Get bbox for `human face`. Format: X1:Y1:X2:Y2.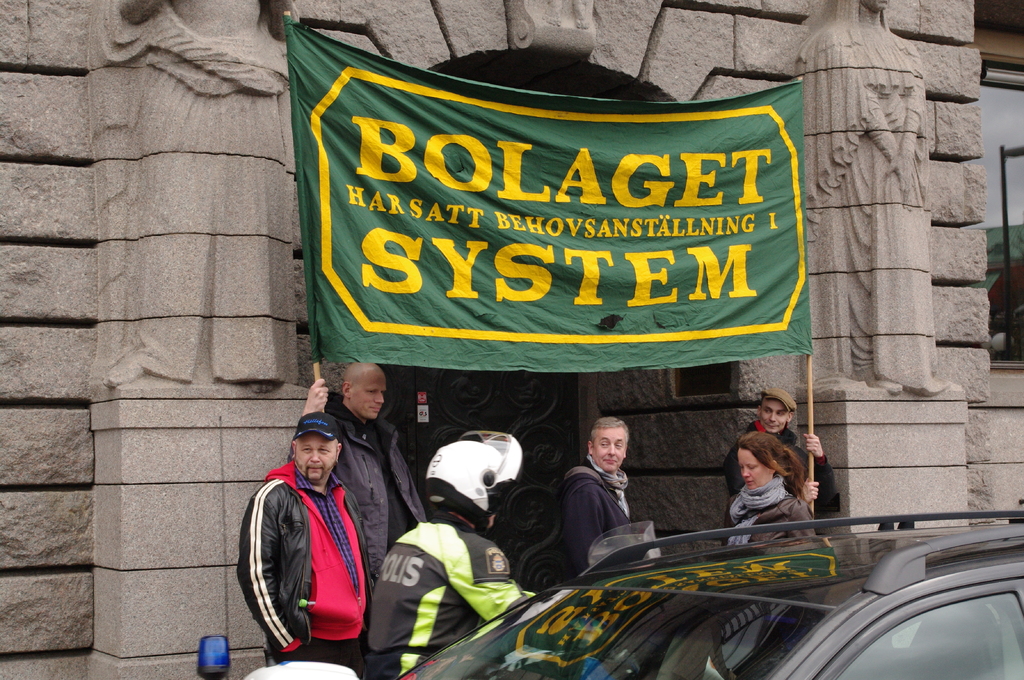
294:432:342:491.
